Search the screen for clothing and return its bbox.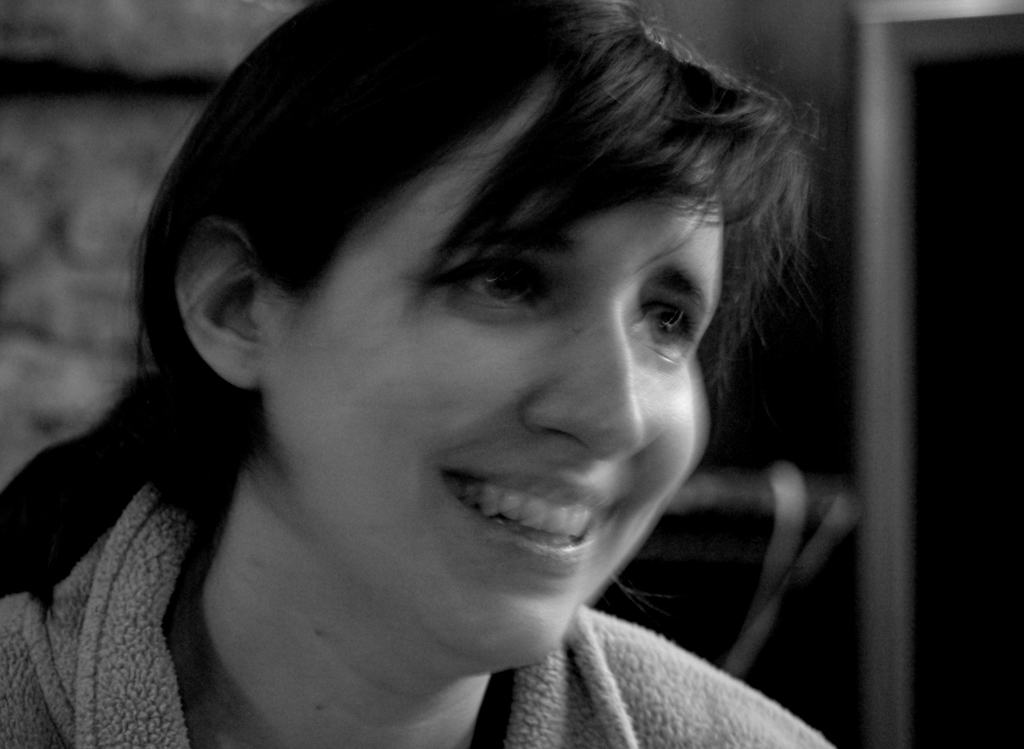
Found: (left=0, top=477, right=847, bottom=748).
